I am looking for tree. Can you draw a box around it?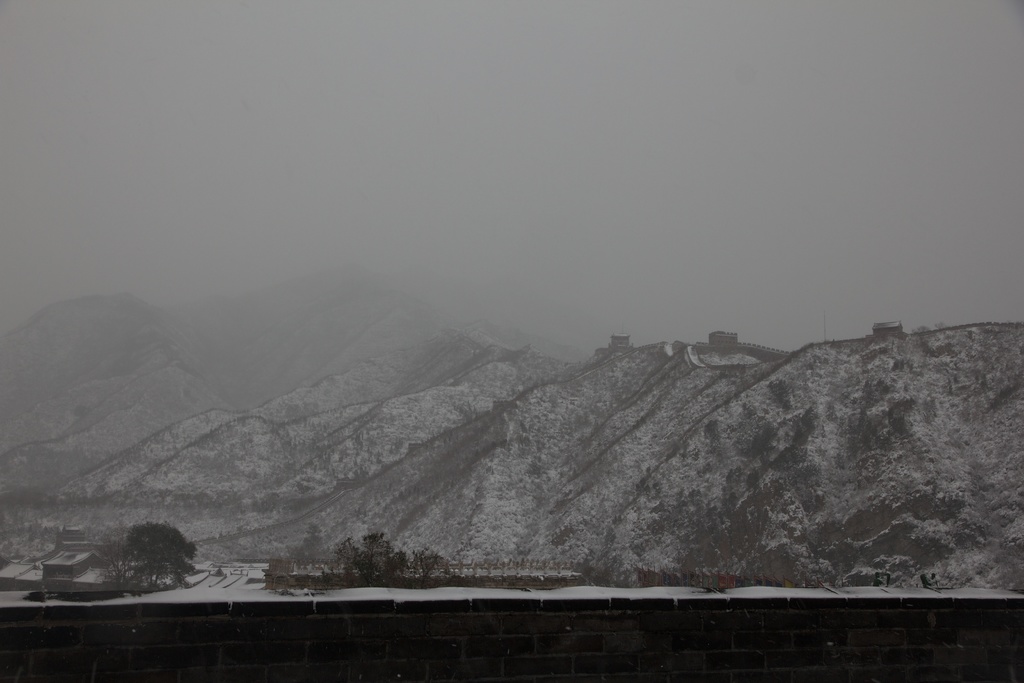
Sure, the bounding box is bbox=[335, 530, 456, 584].
